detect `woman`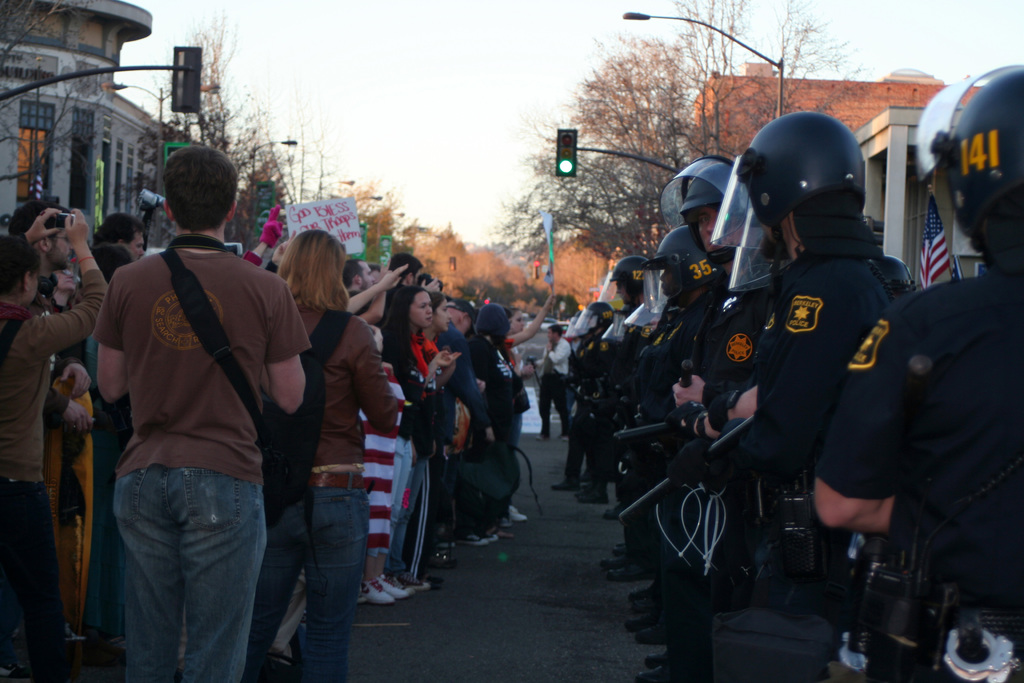
244:210:392:674
